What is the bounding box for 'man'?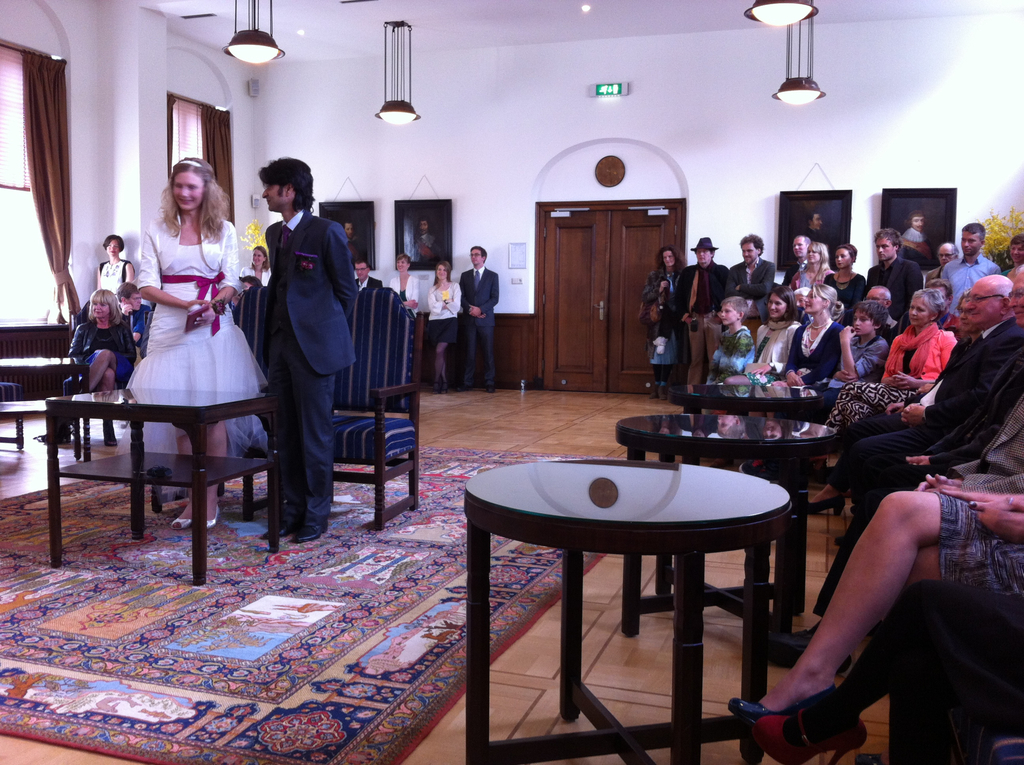
locate(864, 229, 924, 322).
